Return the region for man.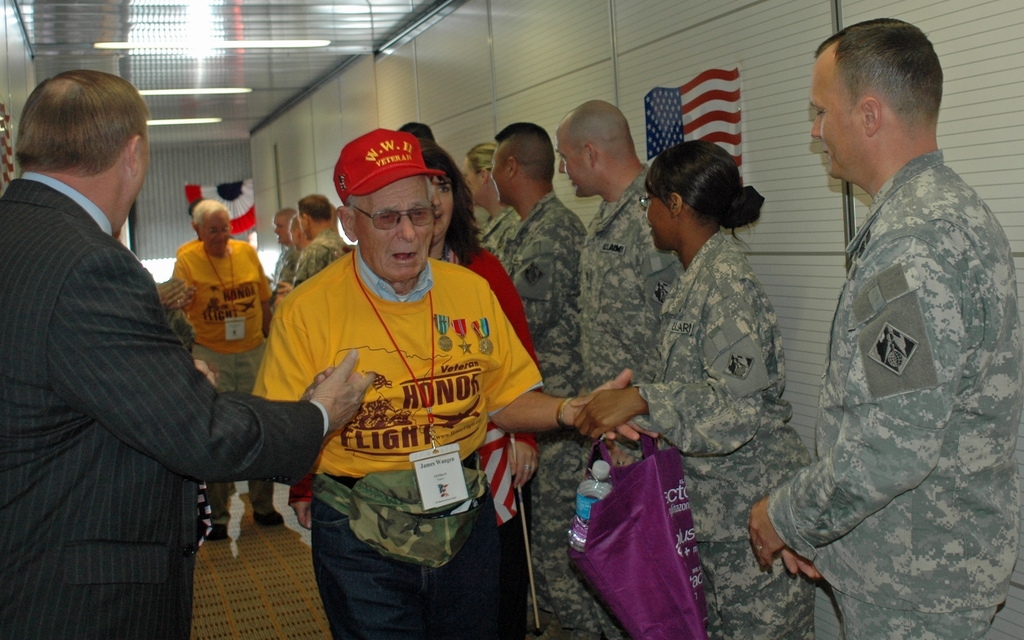
(x1=293, y1=192, x2=351, y2=290).
